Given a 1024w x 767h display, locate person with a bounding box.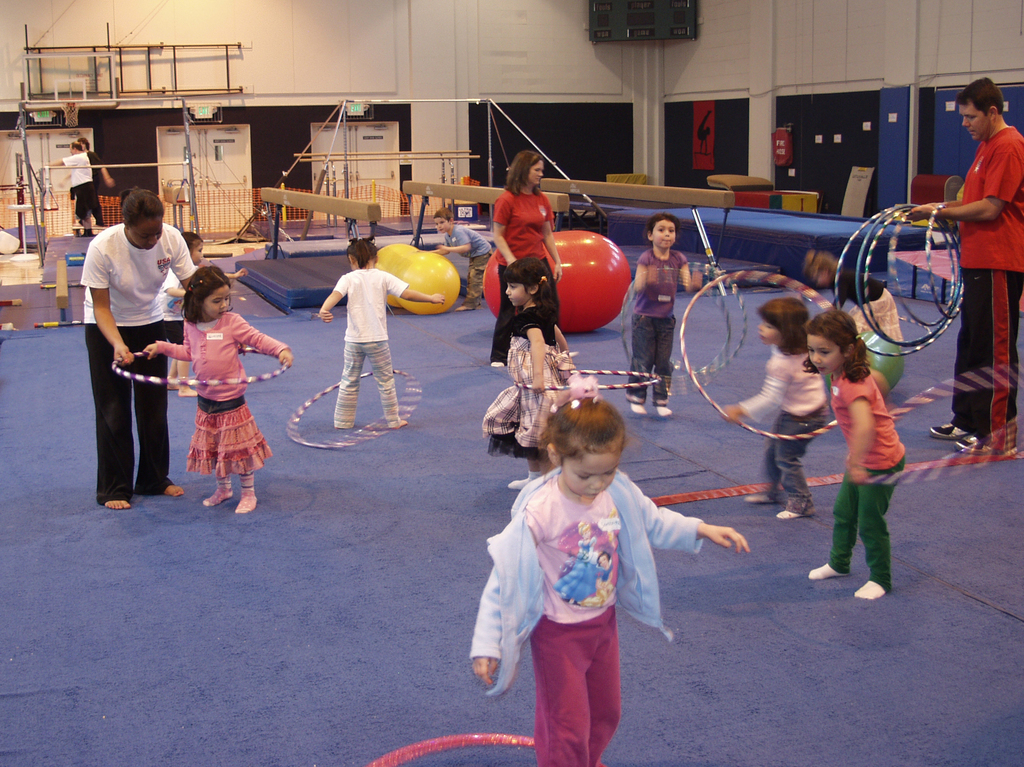
Located: left=37, top=143, right=102, bottom=235.
